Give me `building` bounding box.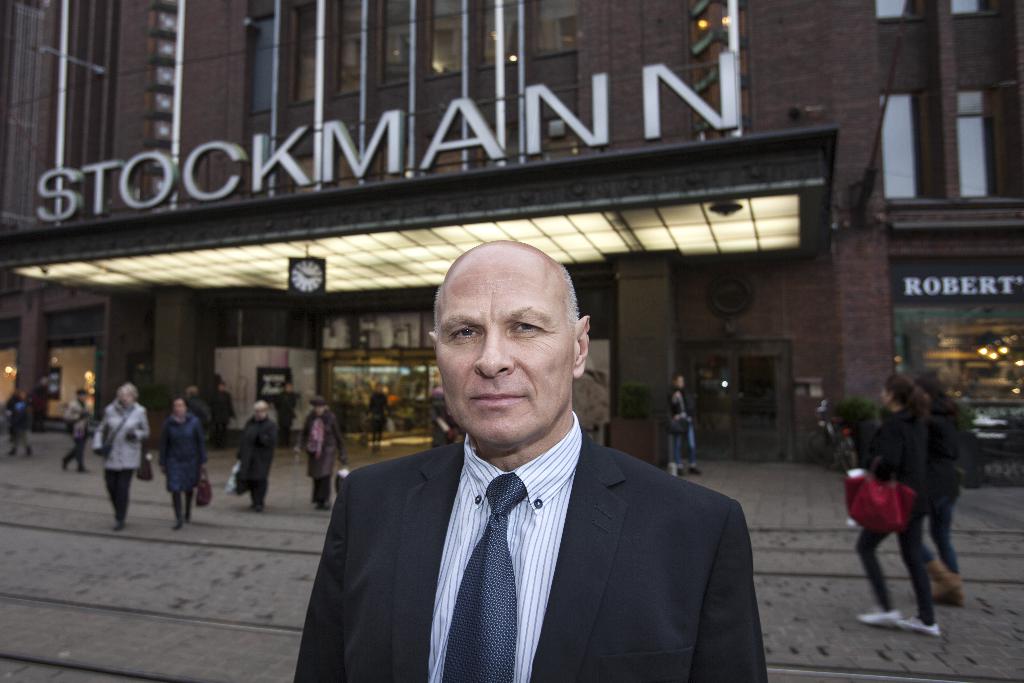
<region>872, 0, 1023, 435</region>.
